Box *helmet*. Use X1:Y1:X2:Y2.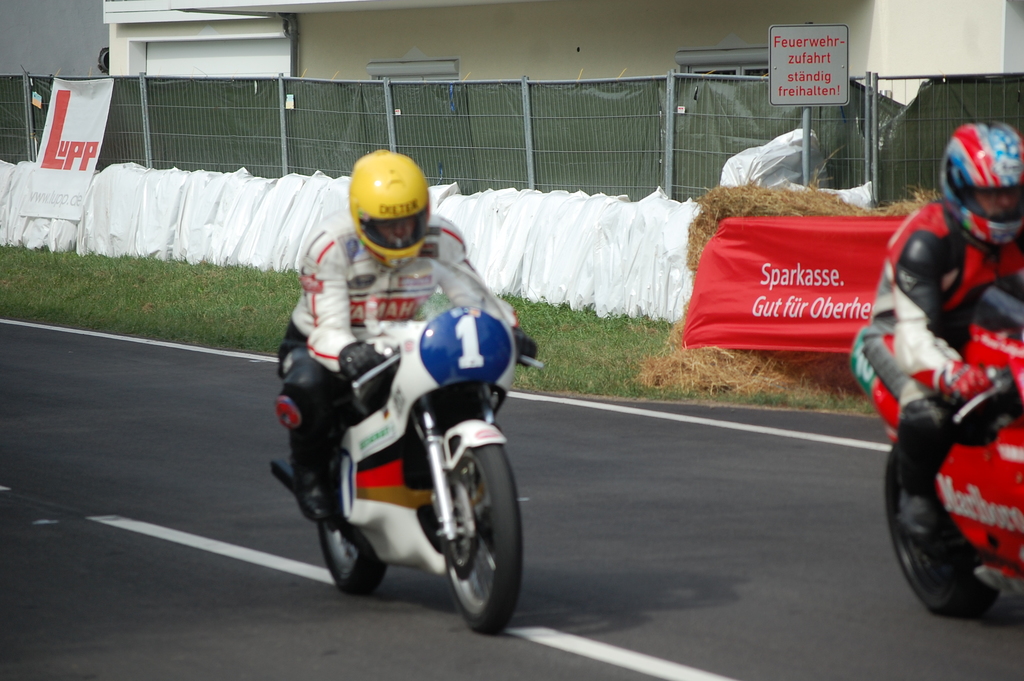
936:115:1023:252.
